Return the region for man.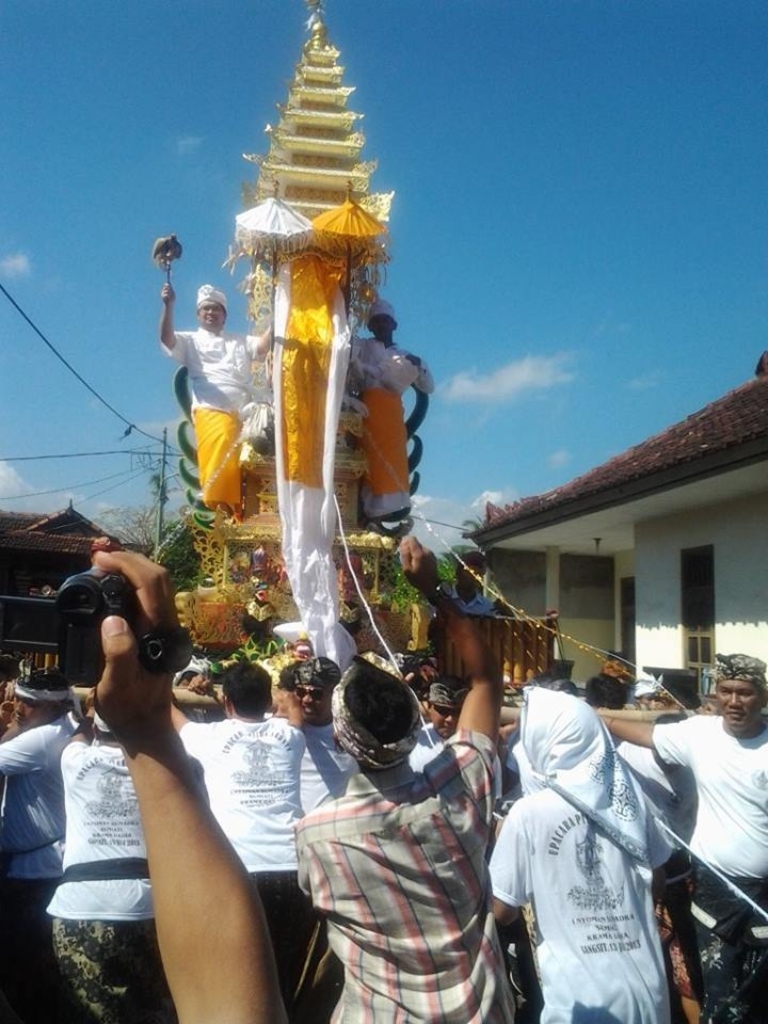
locate(411, 683, 465, 747).
